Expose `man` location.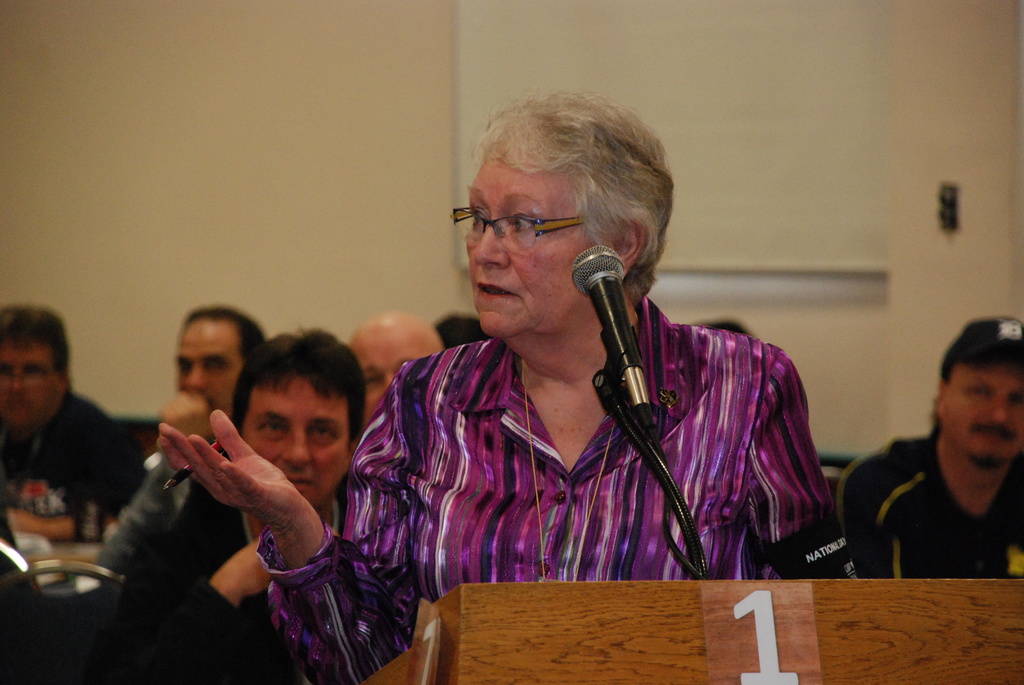
Exposed at {"left": 844, "top": 325, "right": 1023, "bottom": 600}.
